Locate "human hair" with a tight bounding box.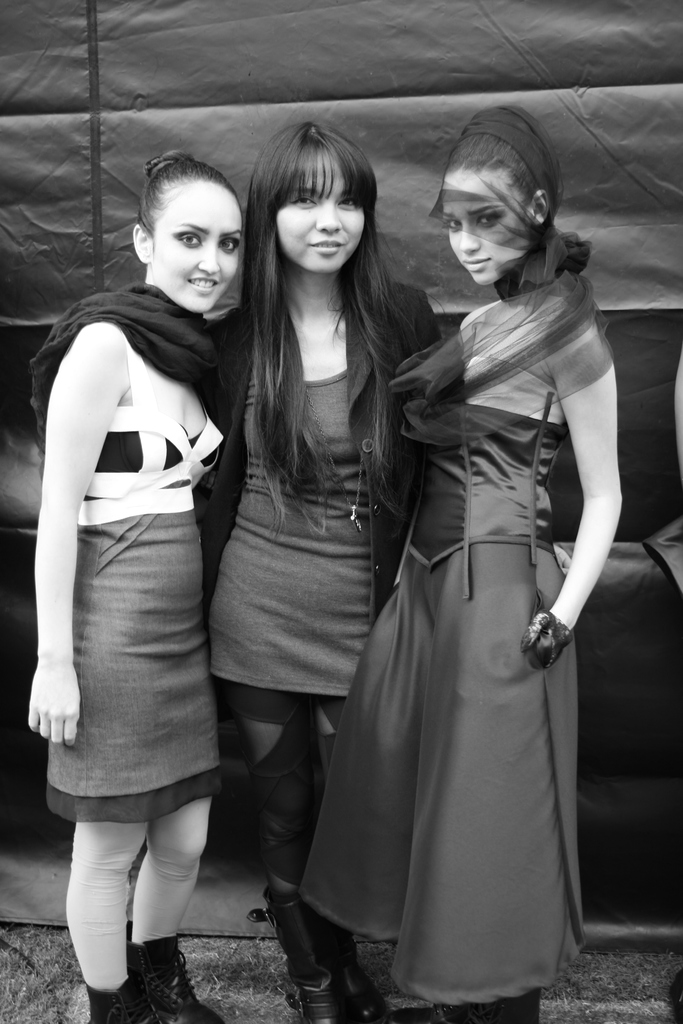
(438,134,538,239).
